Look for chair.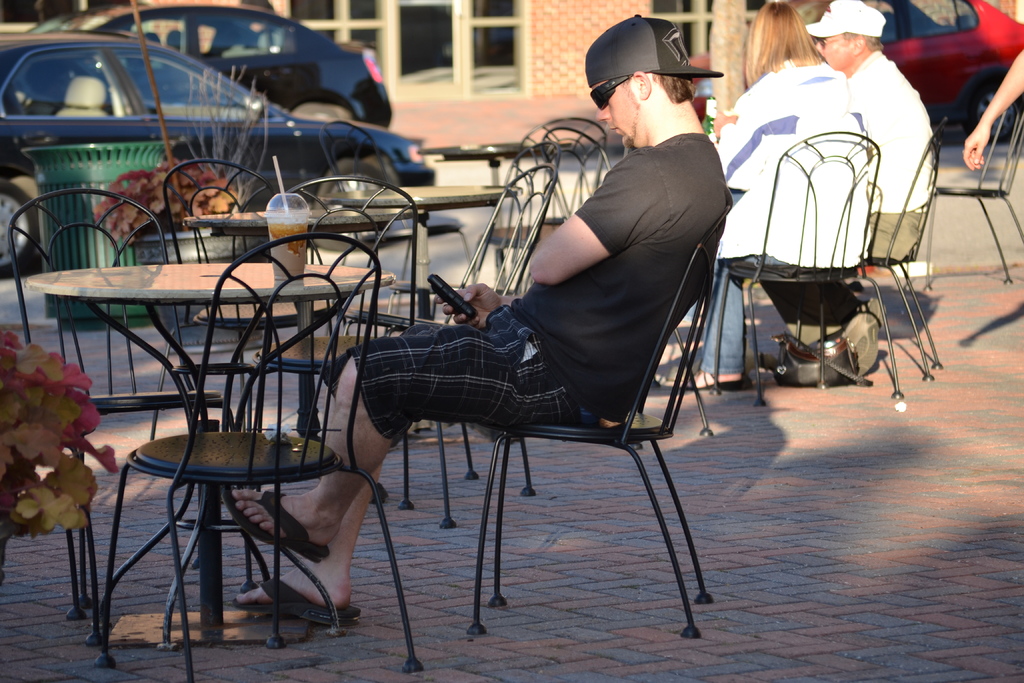
Found: [left=335, top=163, right=556, bottom=527].
